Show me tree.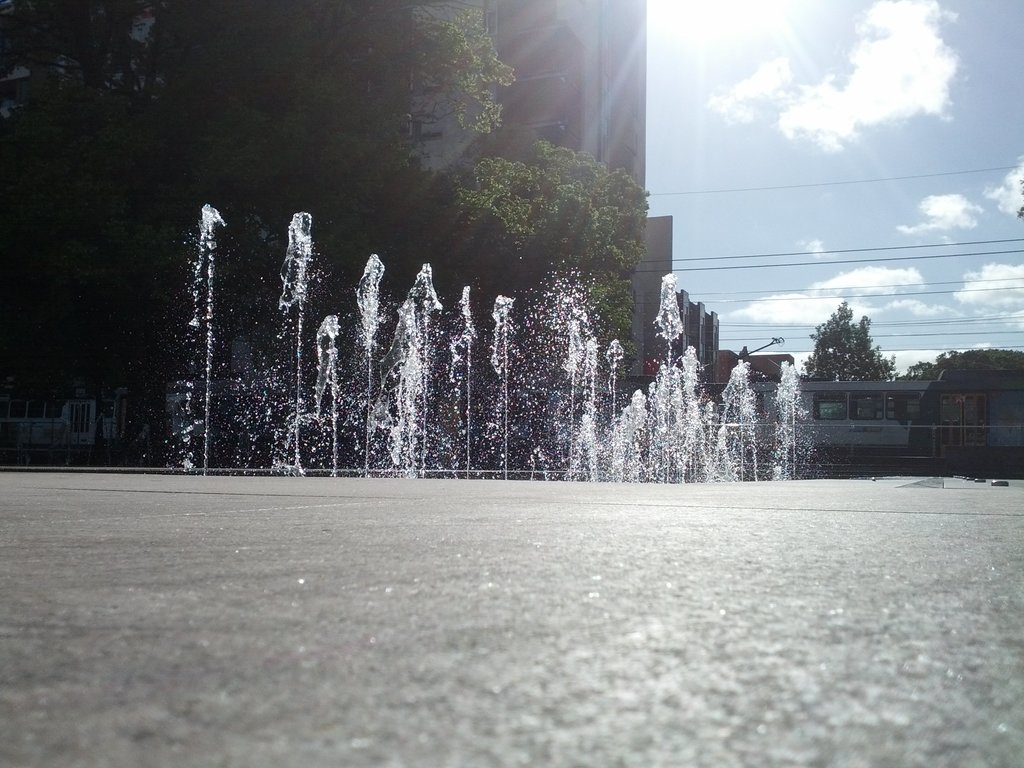
tree is here: detection(10, 1, 518, 256).
